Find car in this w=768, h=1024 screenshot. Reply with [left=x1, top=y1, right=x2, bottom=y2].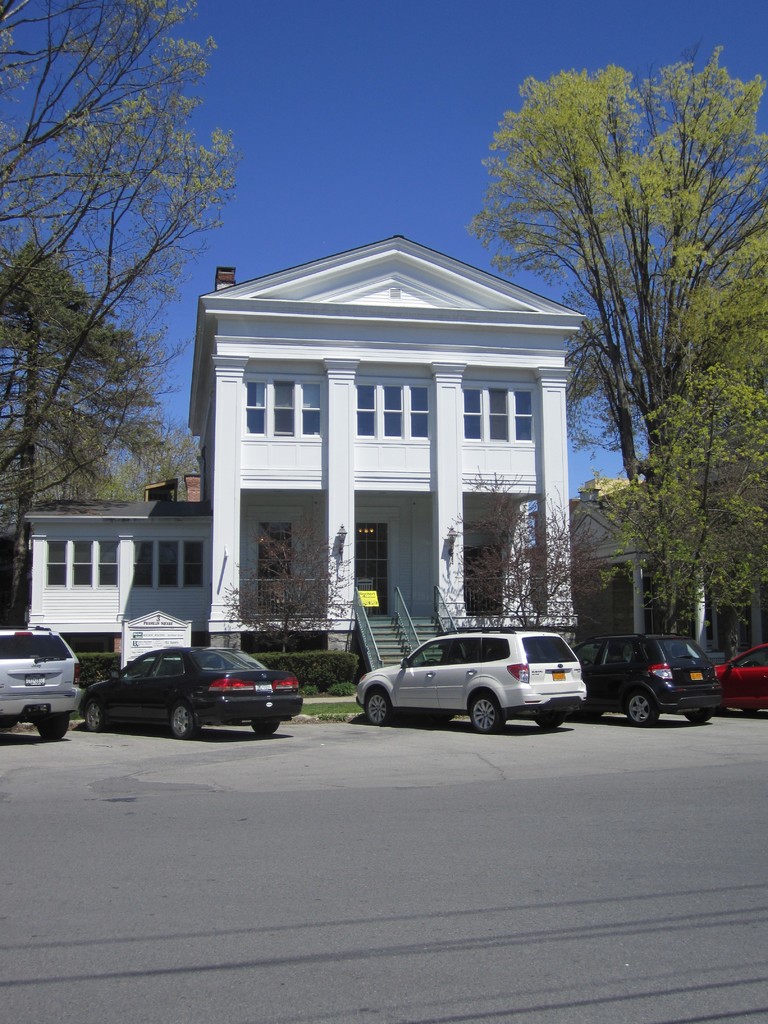
[left=0, top=626, right=90, bottom=739].
